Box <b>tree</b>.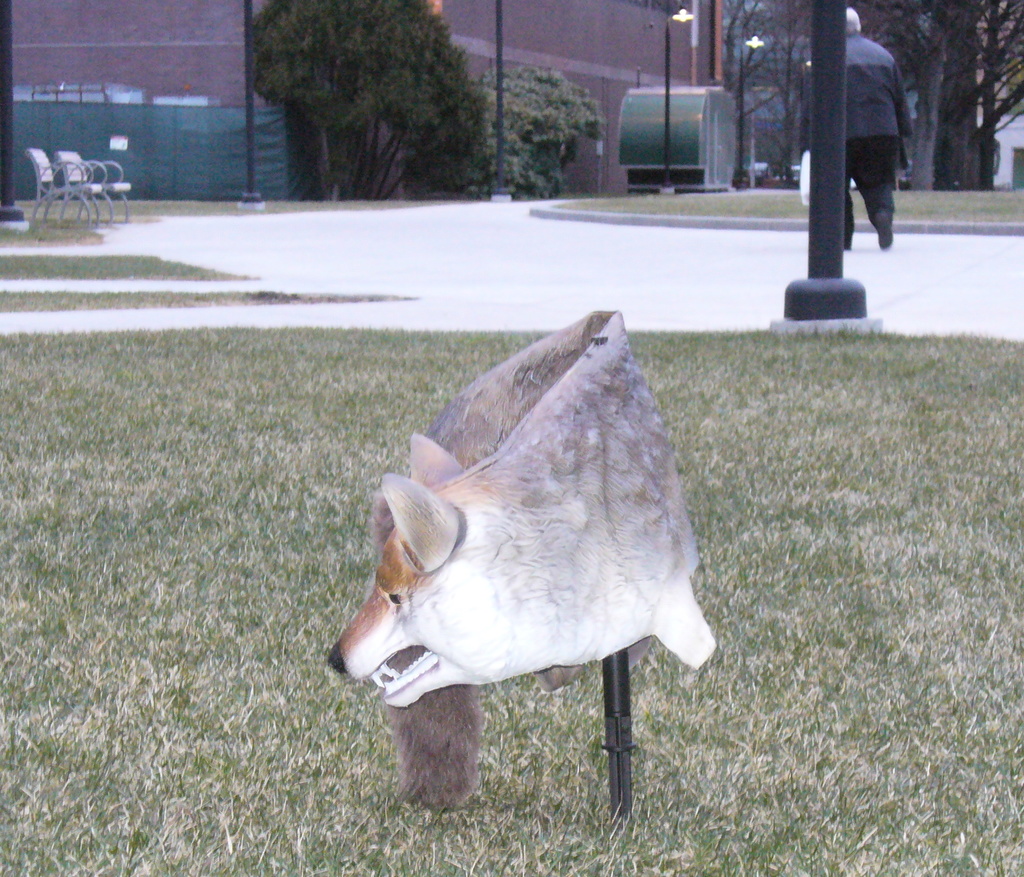
<region>477, 56, 606, 208</region>.
